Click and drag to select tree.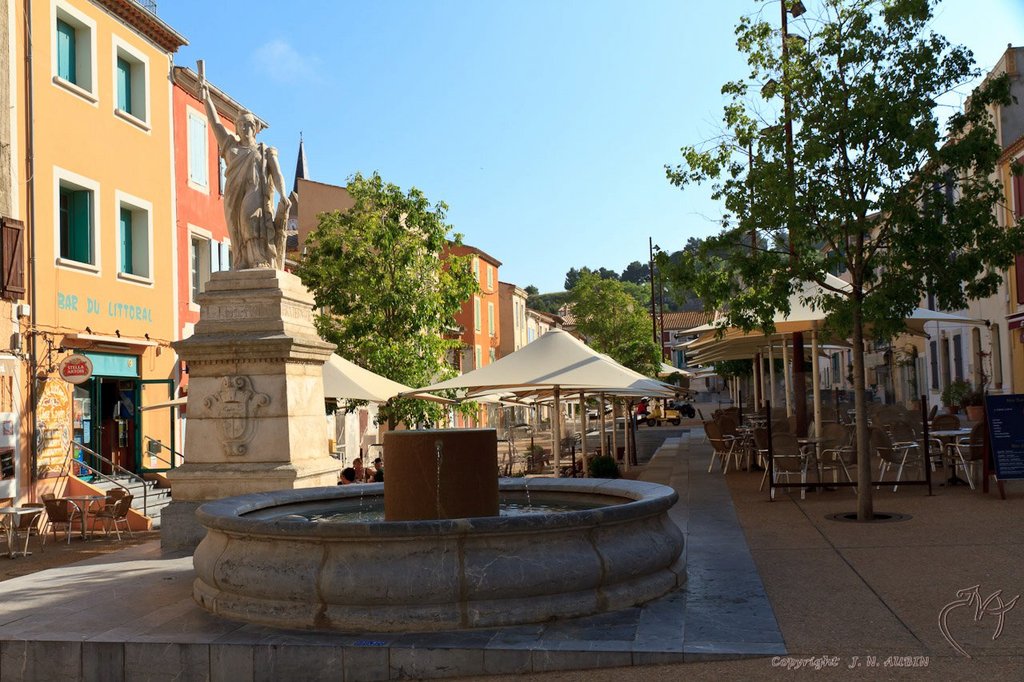
Selection: 299, 169, 481, 449.
